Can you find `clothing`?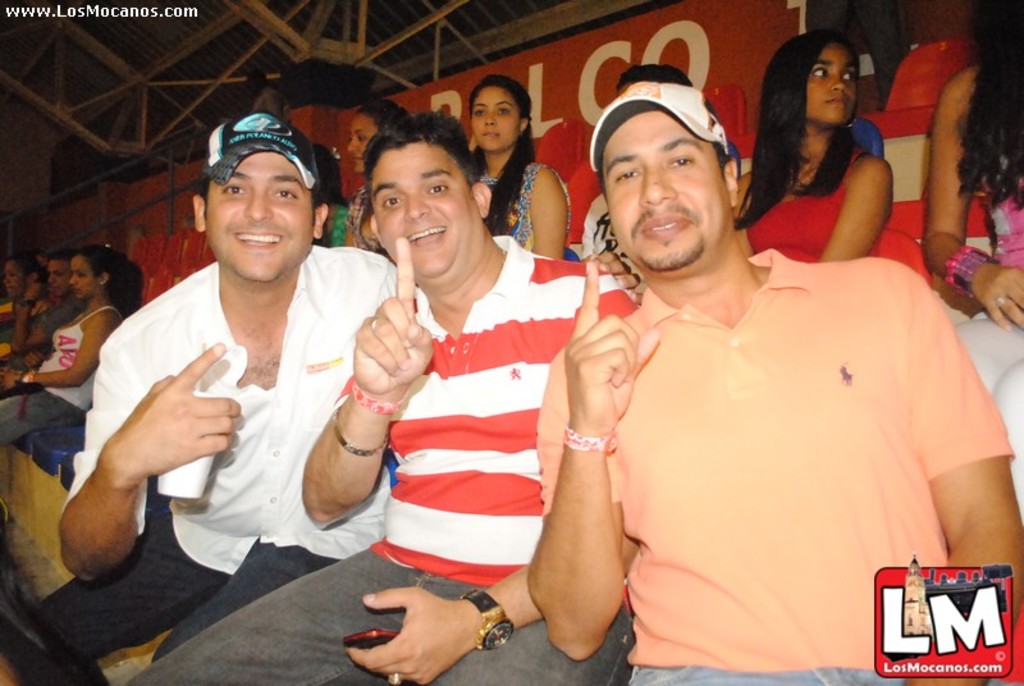
Yes, bounding box: 465, 151, 579, 269.
